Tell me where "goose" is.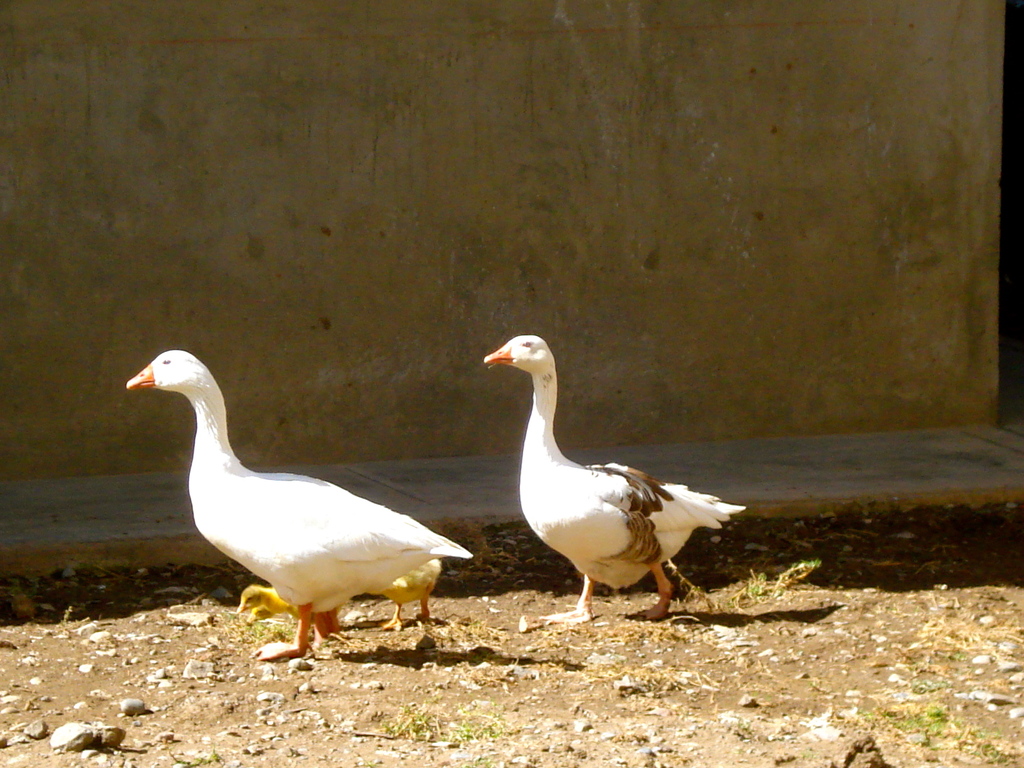
"goose" is at [left=120, top=347, right=473, bottom=661].
